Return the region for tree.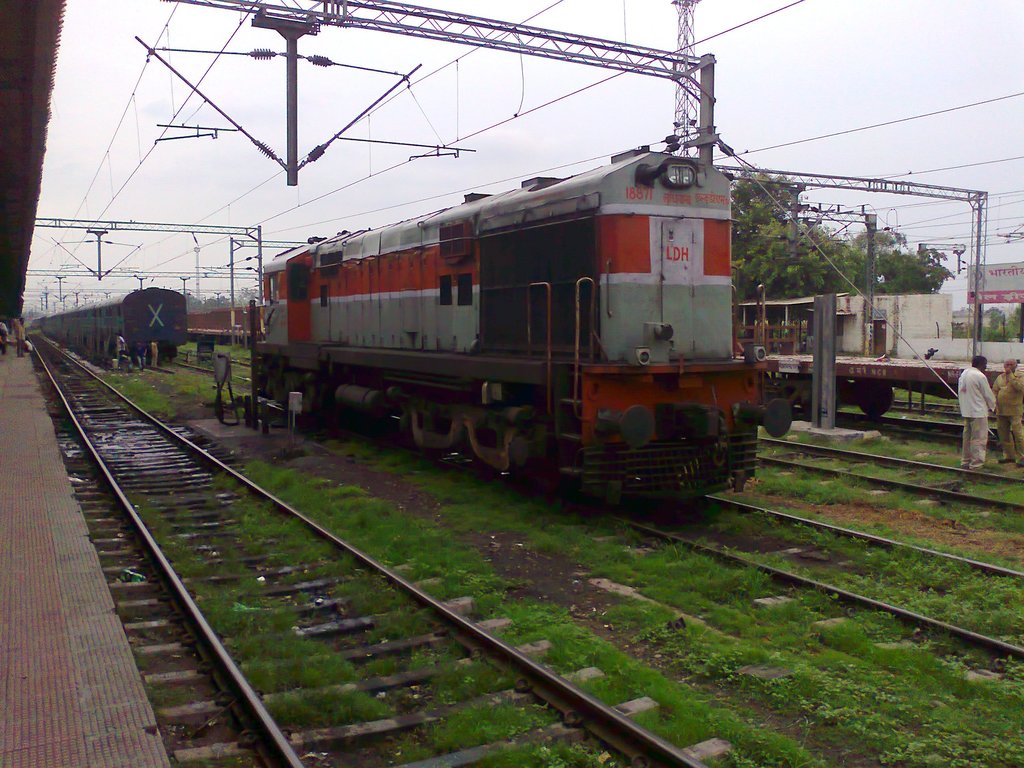
left=732, top=165, right=801, bottom=226.
